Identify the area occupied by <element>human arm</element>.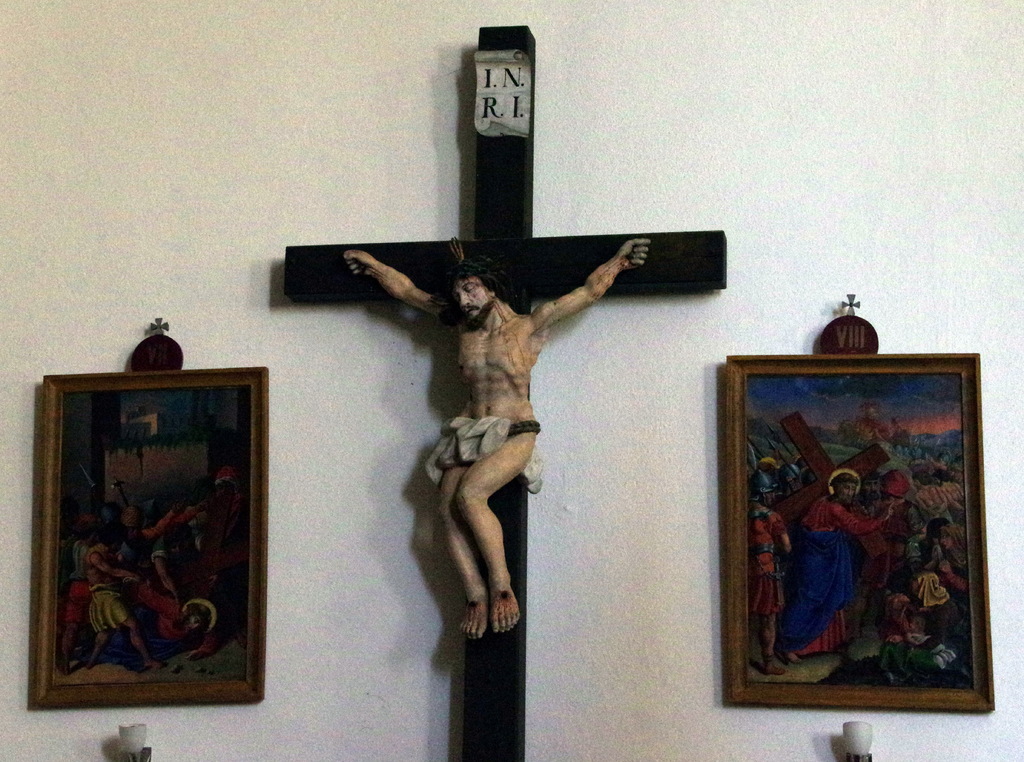
Area: {"x1": 883, "y1": 631, "x2": 904, "y2": 647}.
